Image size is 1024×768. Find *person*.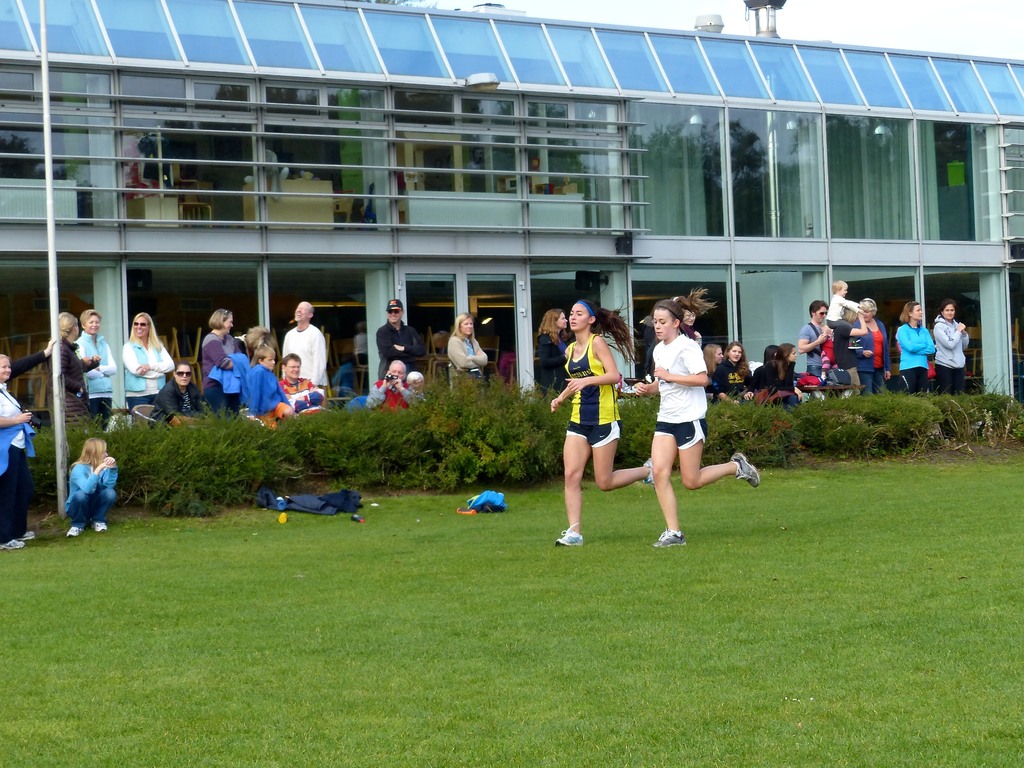
bbox=[120, 311, 176, 414].
